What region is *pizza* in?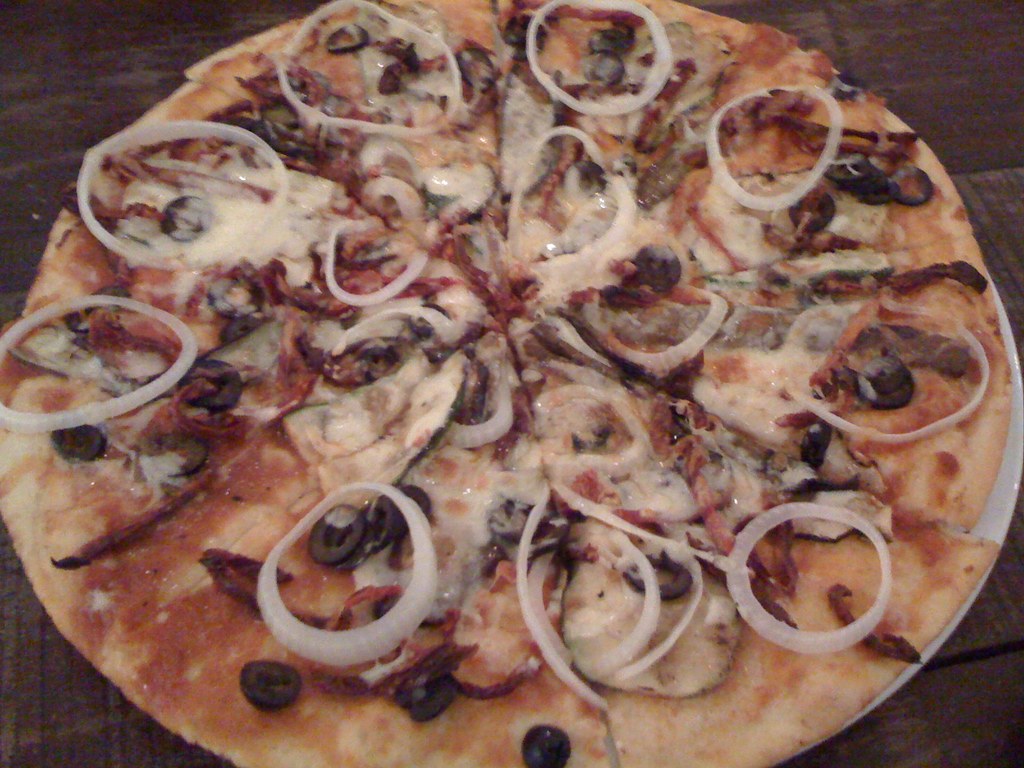
(0,0,1014,767).
